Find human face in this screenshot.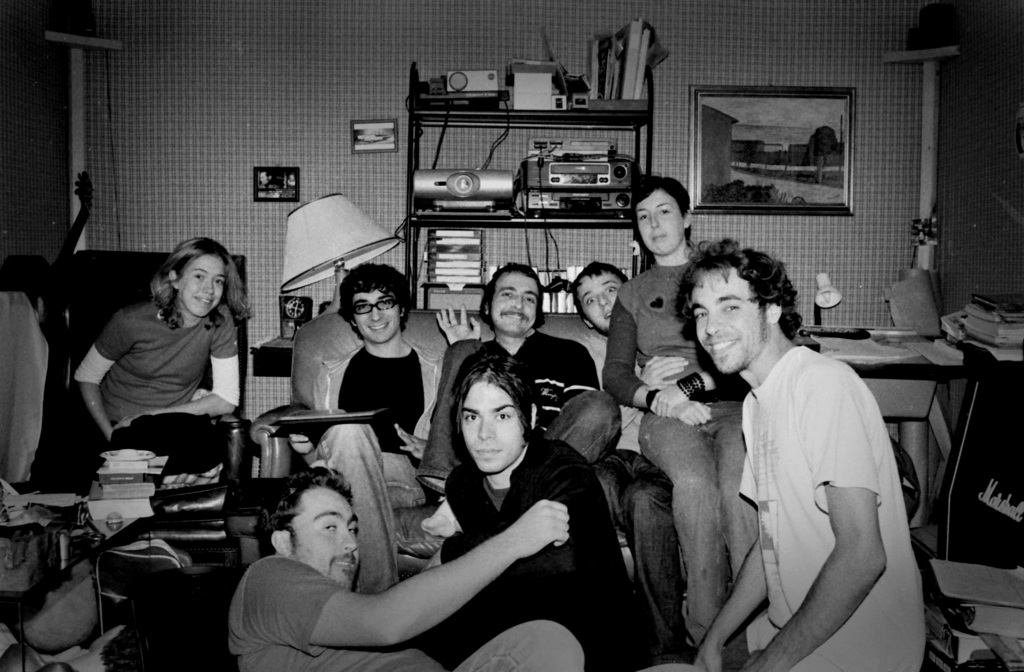
The bounding box for human face is rect(634, 188, 685, 257).
